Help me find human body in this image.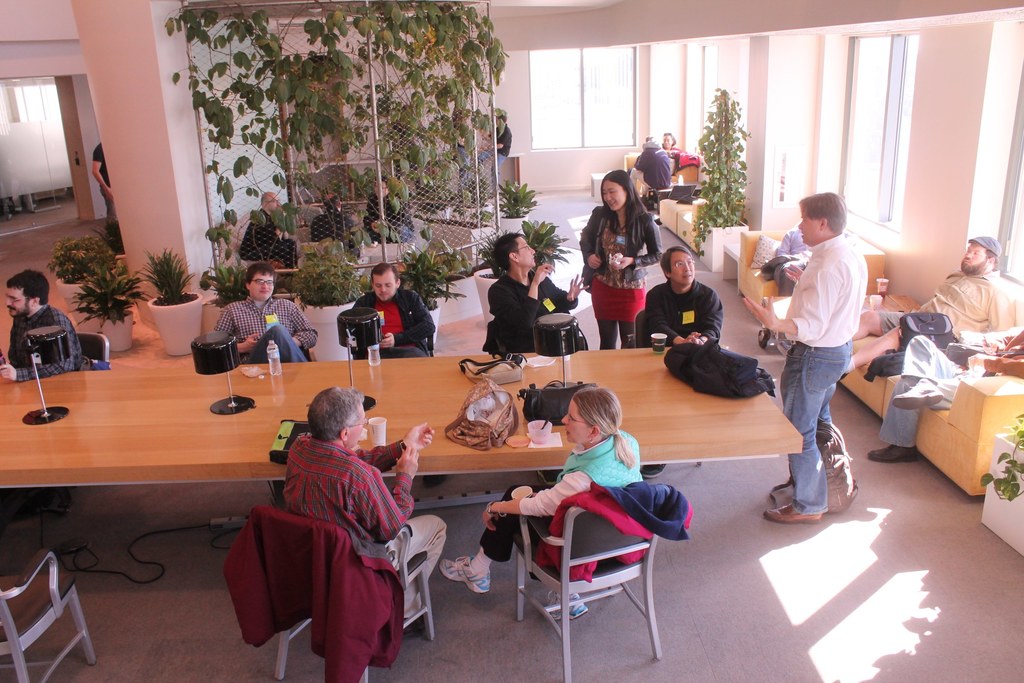
Found it: select_region(871, 225, 1014, 447).
